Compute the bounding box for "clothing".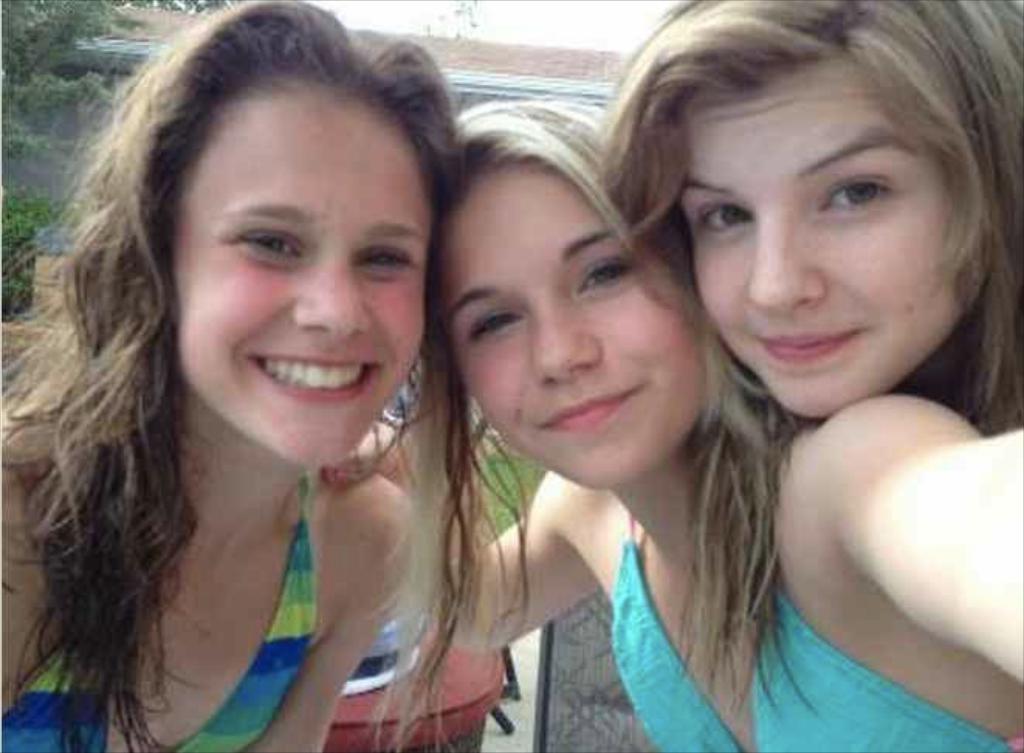
612, 510, 1021, 751.
